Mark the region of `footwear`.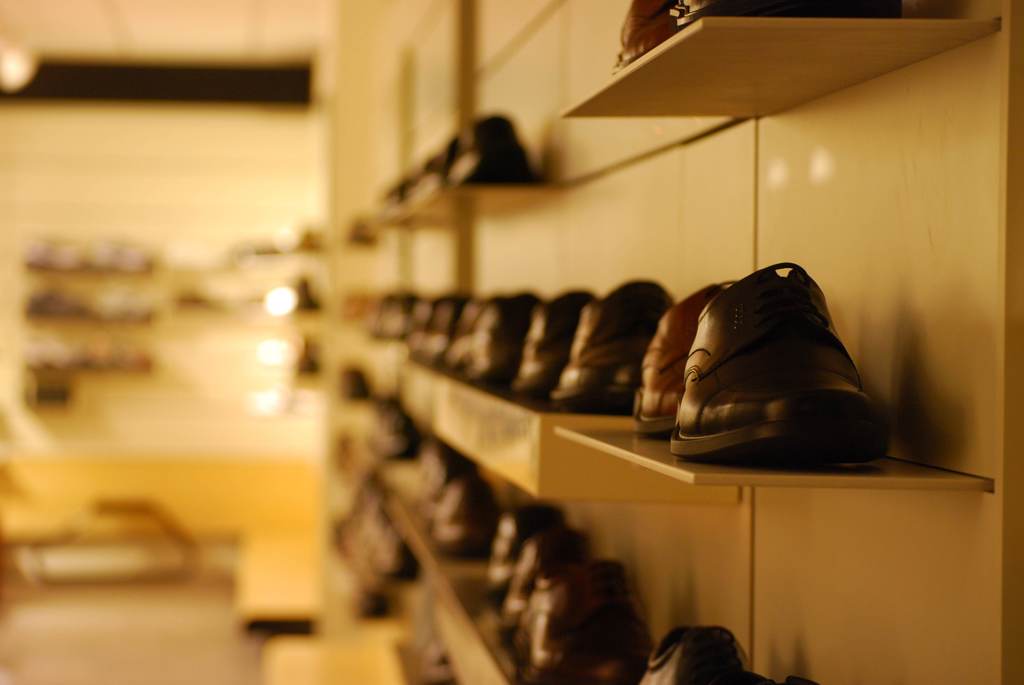
Region: (612,0,685,74).
